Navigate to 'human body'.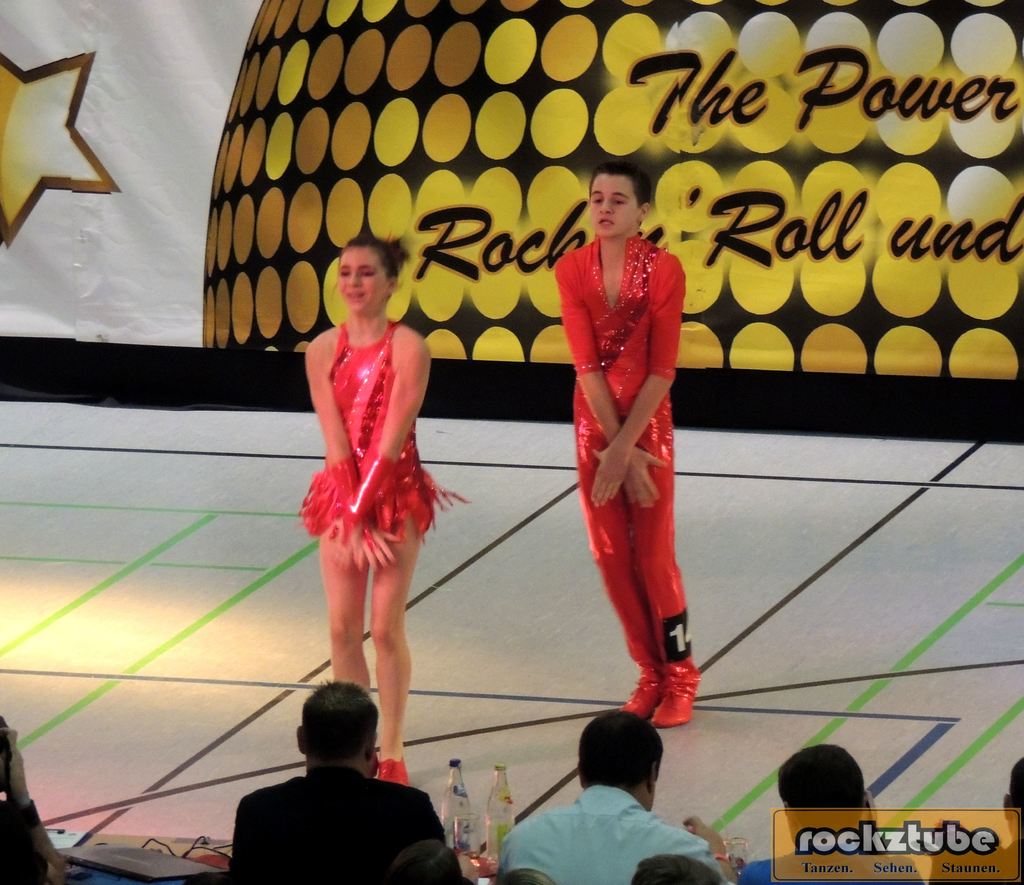
Navigation target: [495,767,742,884].
